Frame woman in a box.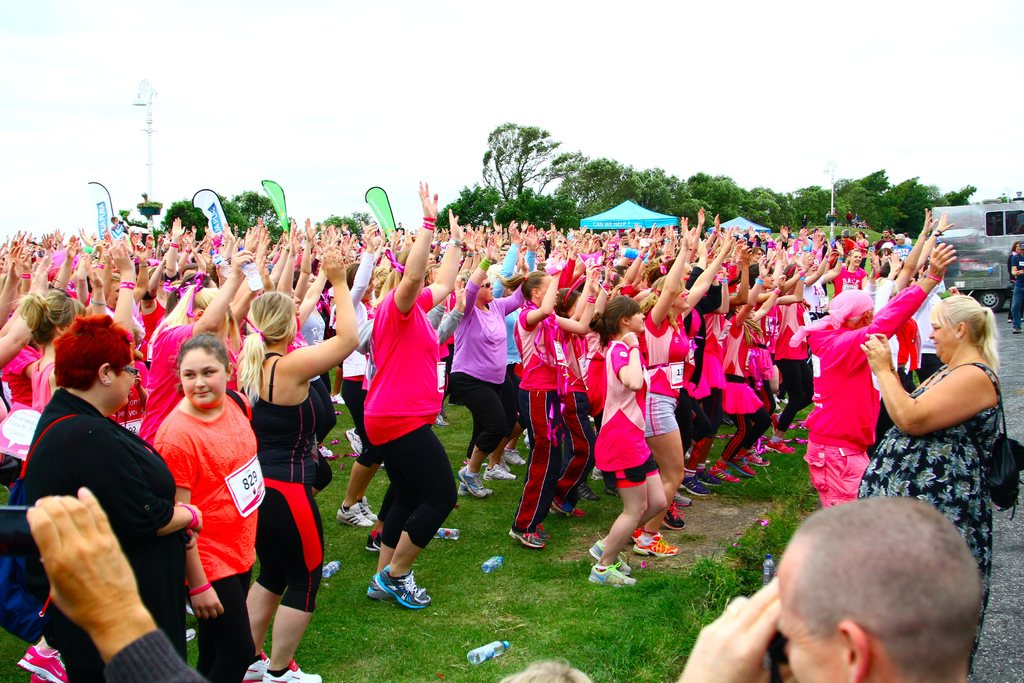
[left=235, top=239, right=361, bottom=682].
